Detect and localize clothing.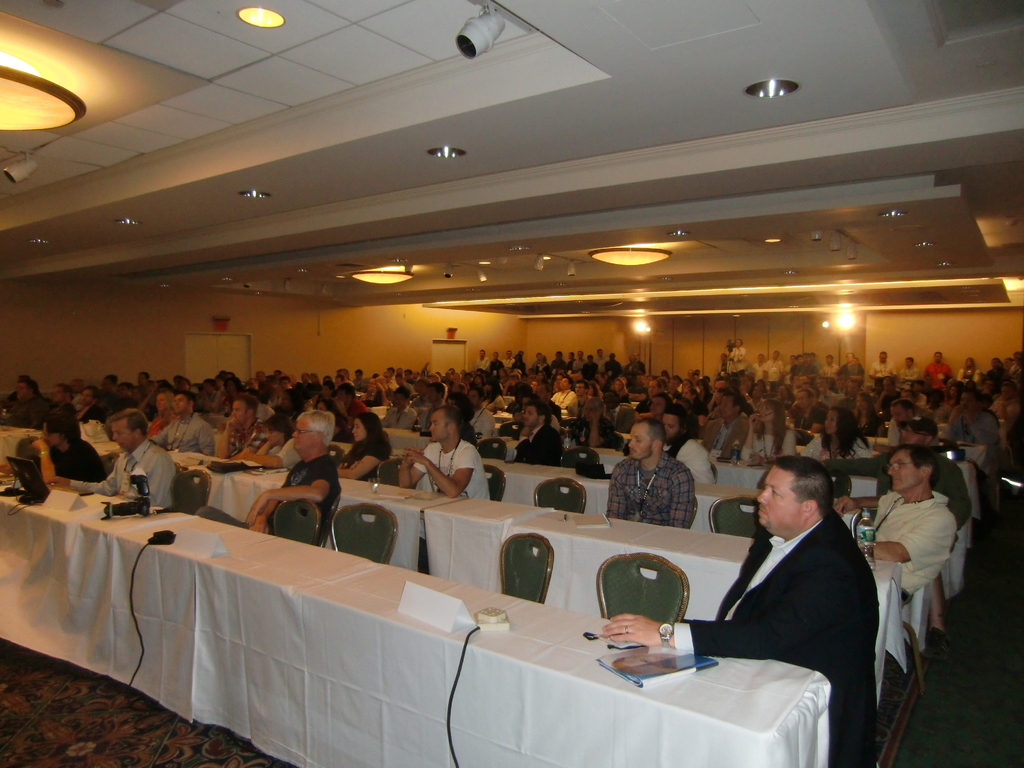
Localized at [left=764, top=358, right=784, bottom=381].
